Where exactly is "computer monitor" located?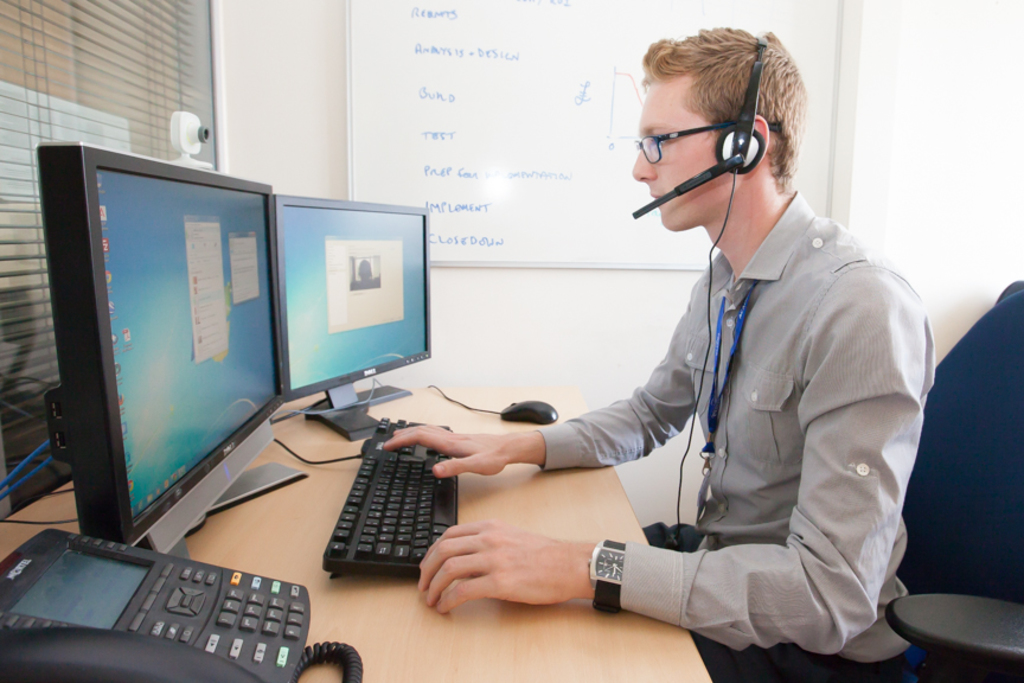
Its bounding box is [x1=49, y1=140, x2=302, y2=607].
